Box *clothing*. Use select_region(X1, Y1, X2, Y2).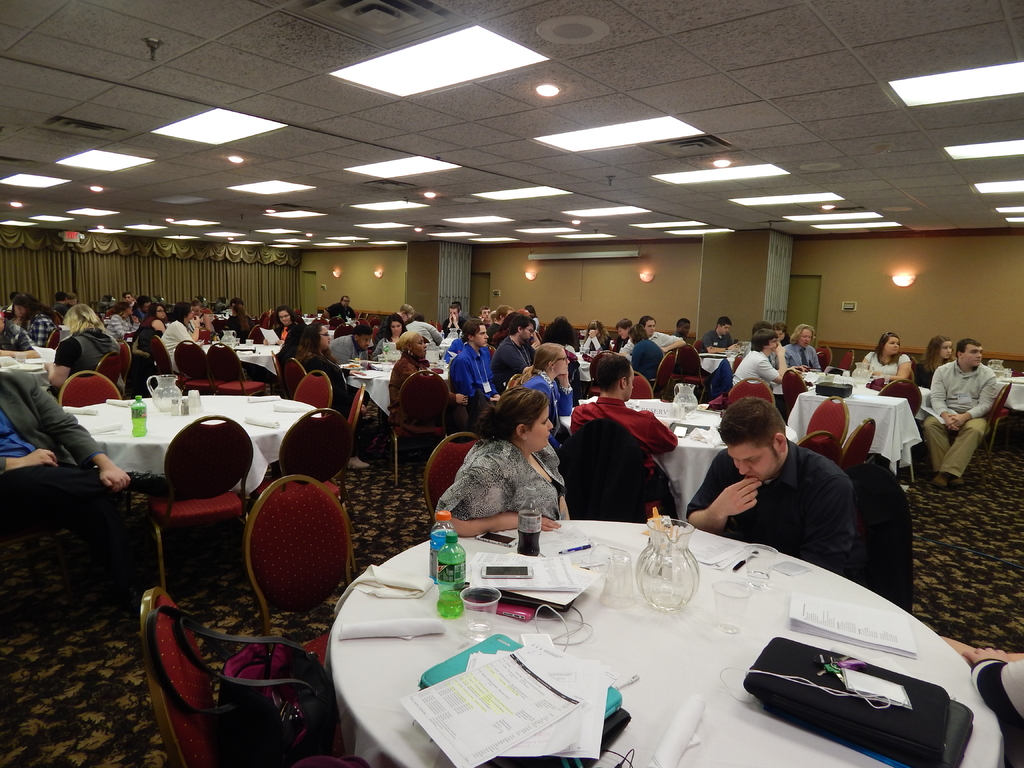
select_region(622, 326, 683, 355).
